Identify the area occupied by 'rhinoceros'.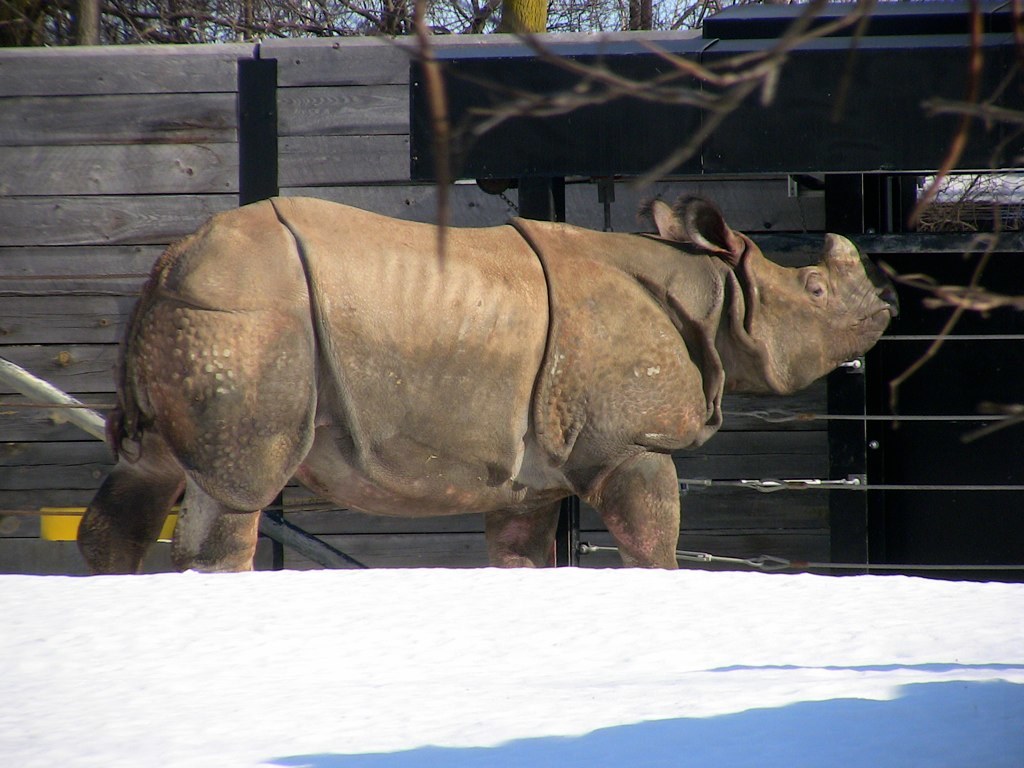
Area: bbox=[68, 187, 894, 577].
